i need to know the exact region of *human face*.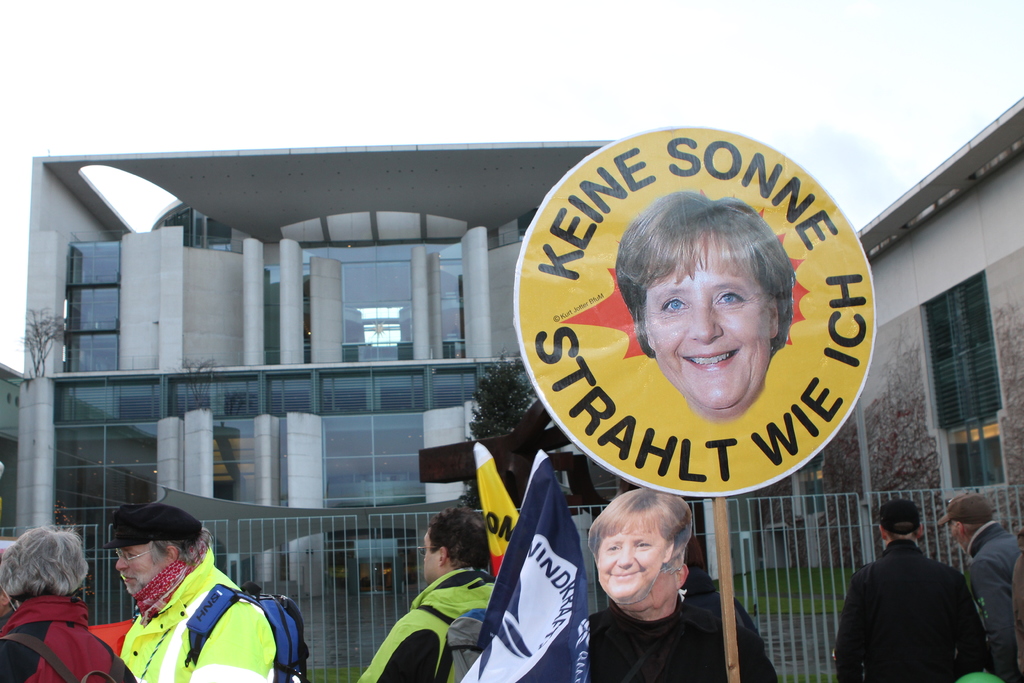
Region: [left=422, top=532, right=440, bottom=579].
